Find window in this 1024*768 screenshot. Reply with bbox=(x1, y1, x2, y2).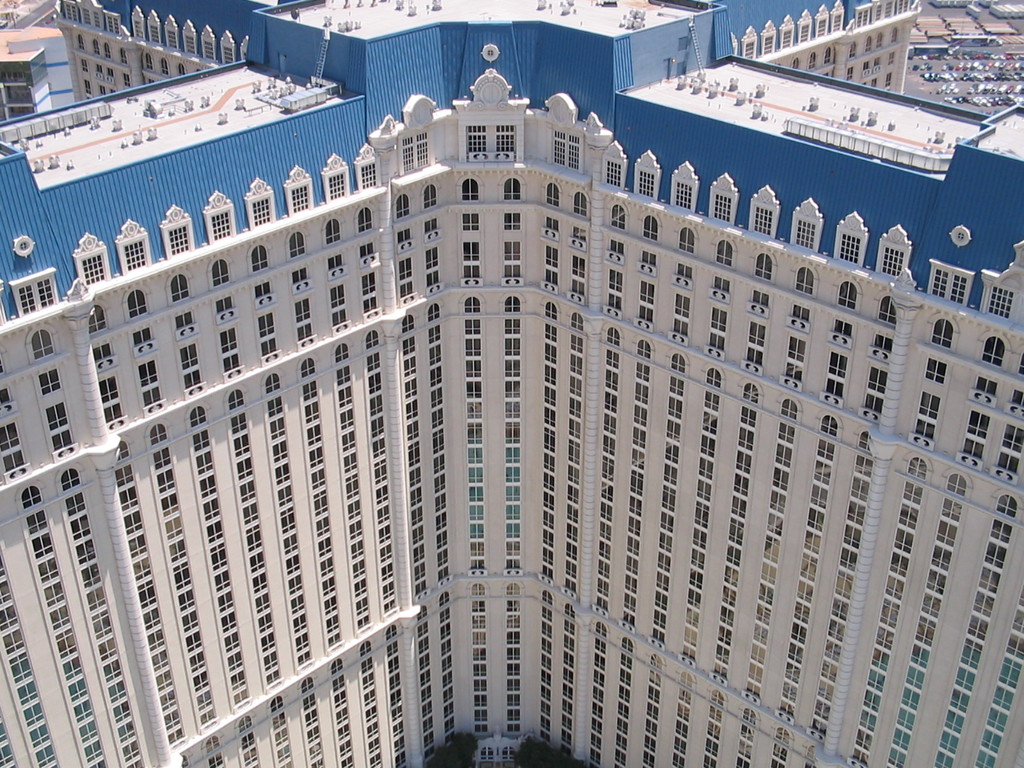
bbox=(865, 35, 870, 47).
